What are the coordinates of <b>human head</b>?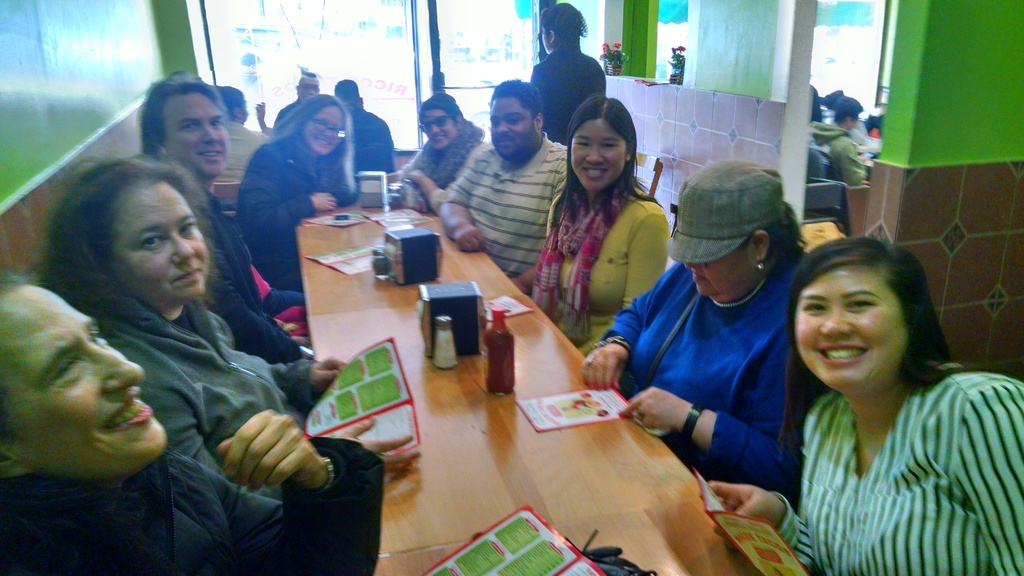
(295, 72, 320, 103).
